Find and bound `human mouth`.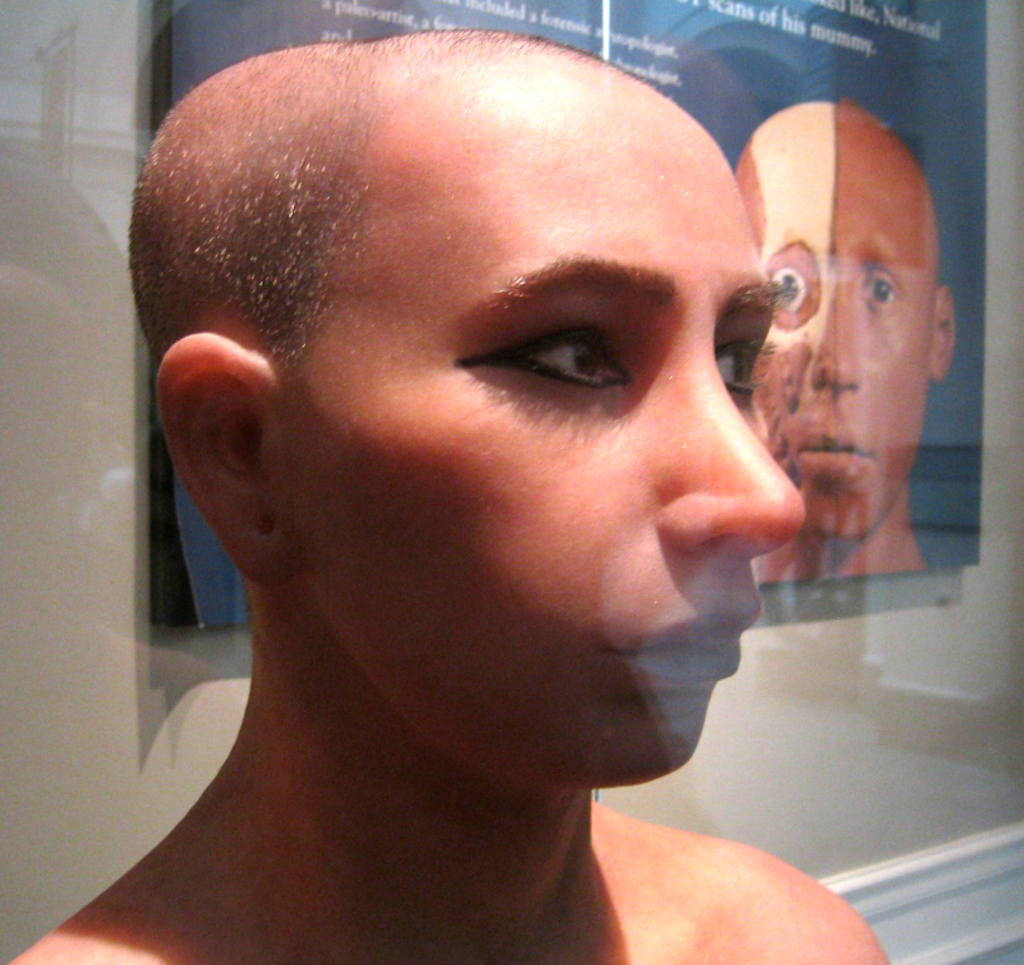
Bound: x1=616, y1=603, x2=763, y2=684.
